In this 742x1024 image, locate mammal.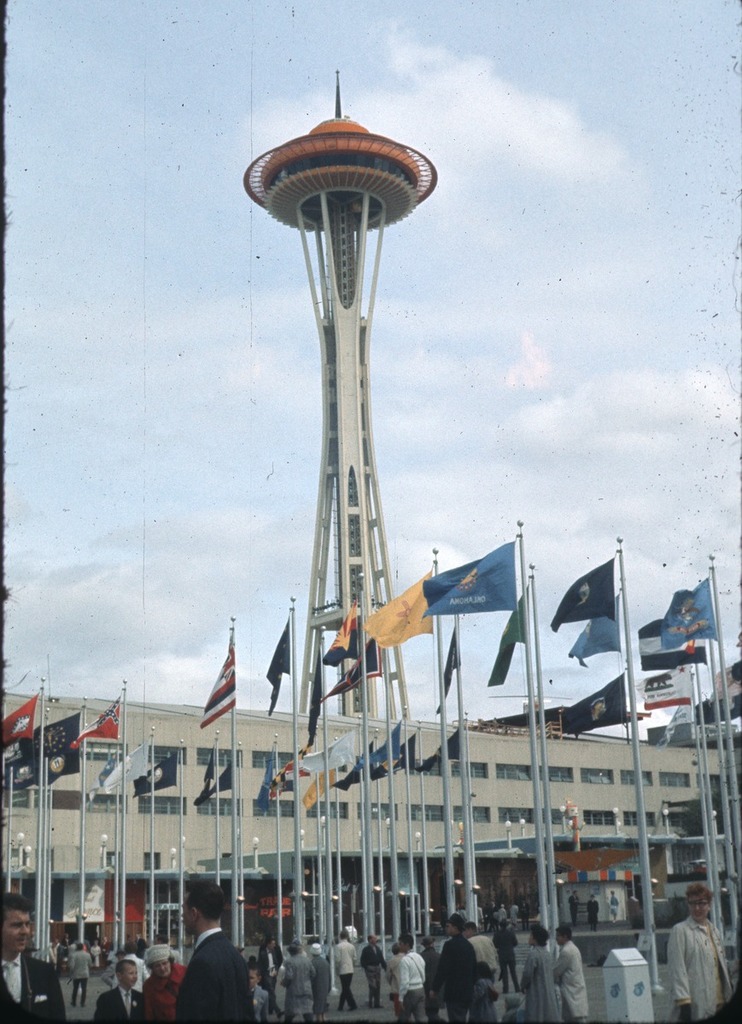
Bounding box: 231 941 243 948.
